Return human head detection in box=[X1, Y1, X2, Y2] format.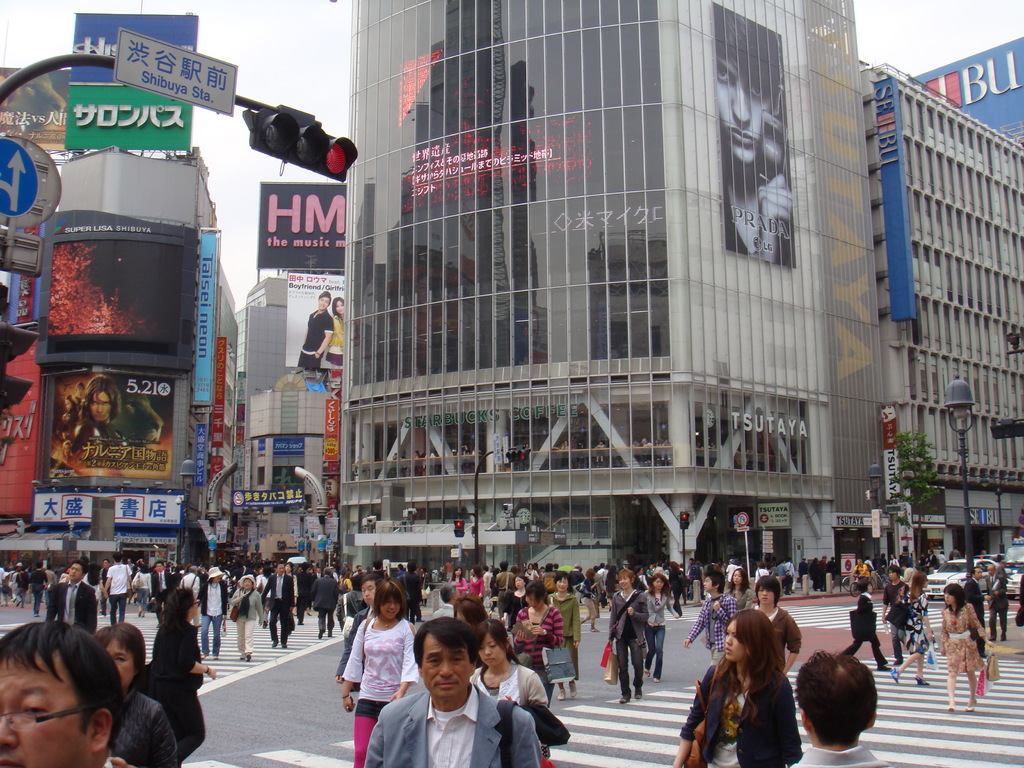
box=[62, 410, 79, 420].
